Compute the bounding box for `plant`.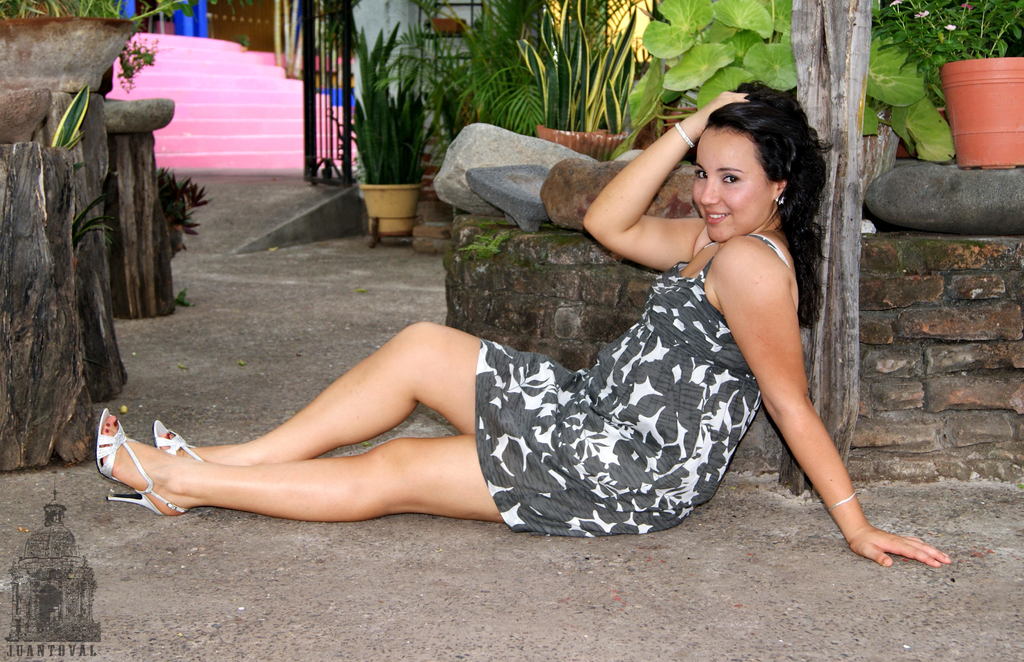
left=156, top=165, right=214, bottom=246.
